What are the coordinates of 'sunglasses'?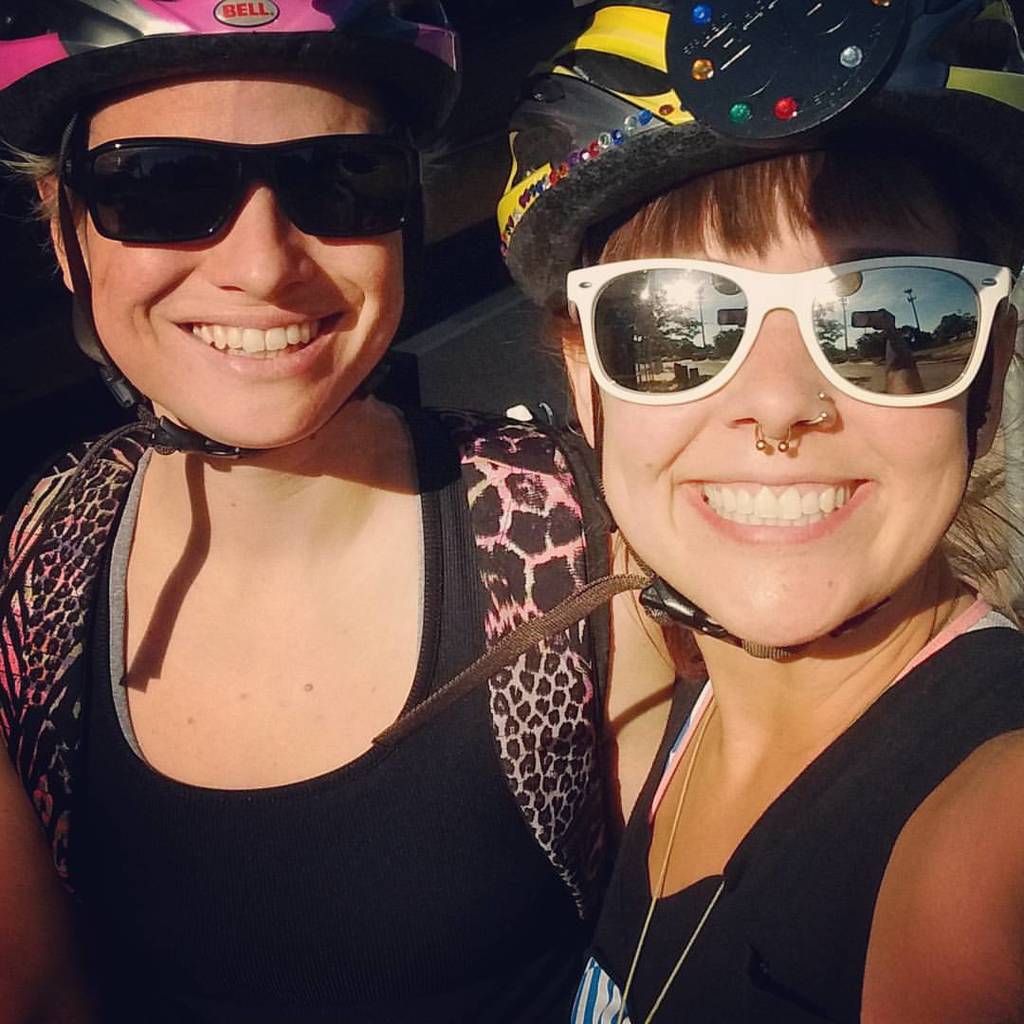
[x1=67, y1=135, x2=427, y2=241].
